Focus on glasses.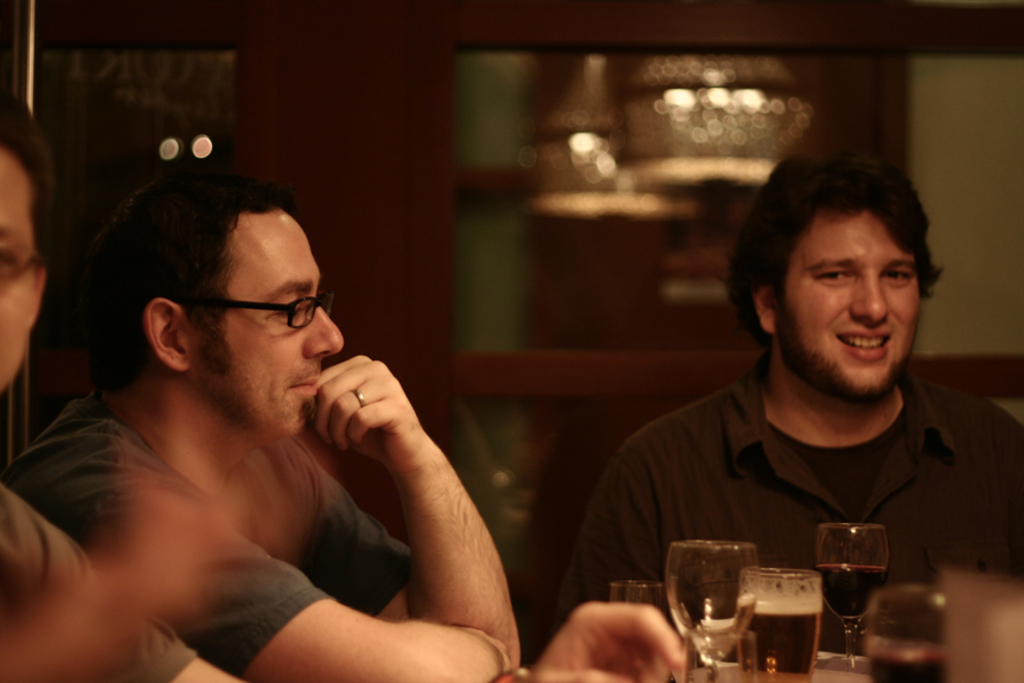
Focused at crop(220, 292, 334, 330).
